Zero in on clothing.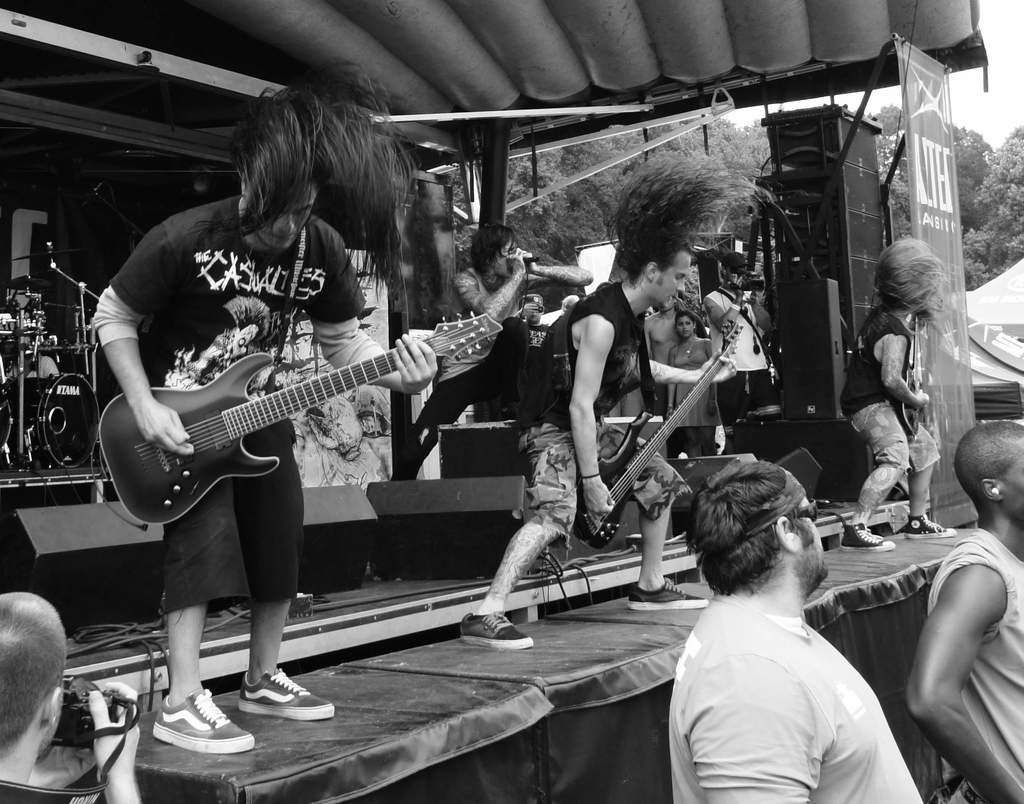
Zeroed in: bbox=(831, 301, 909, 416).
